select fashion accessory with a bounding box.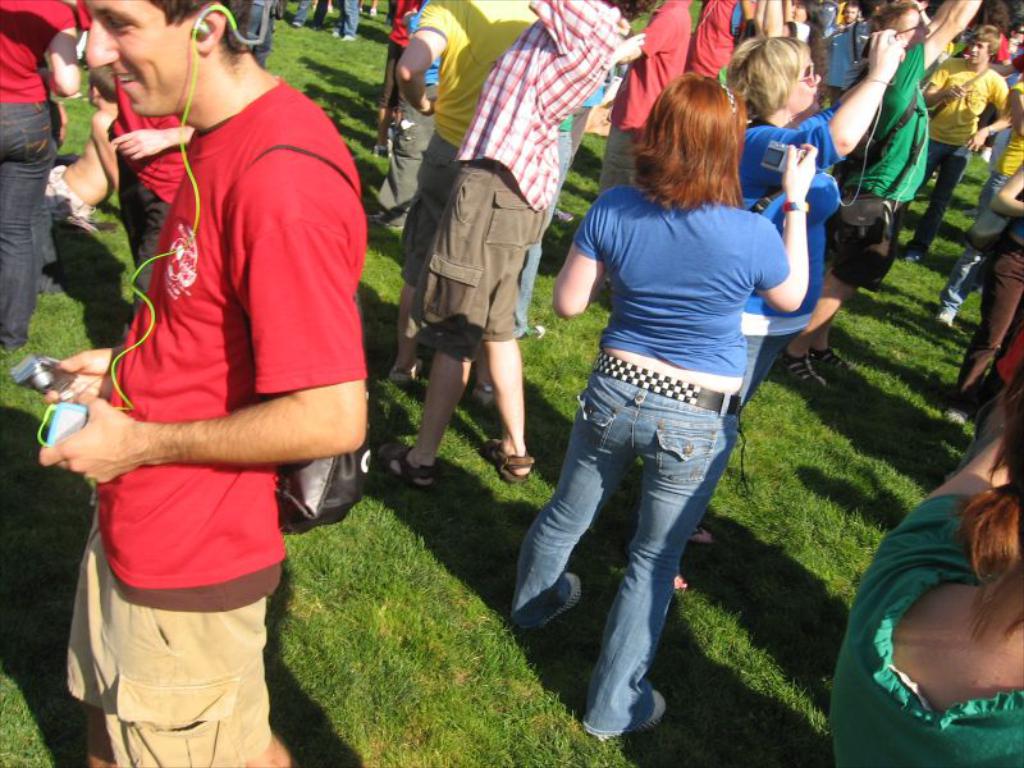
(476,436,535,480).
